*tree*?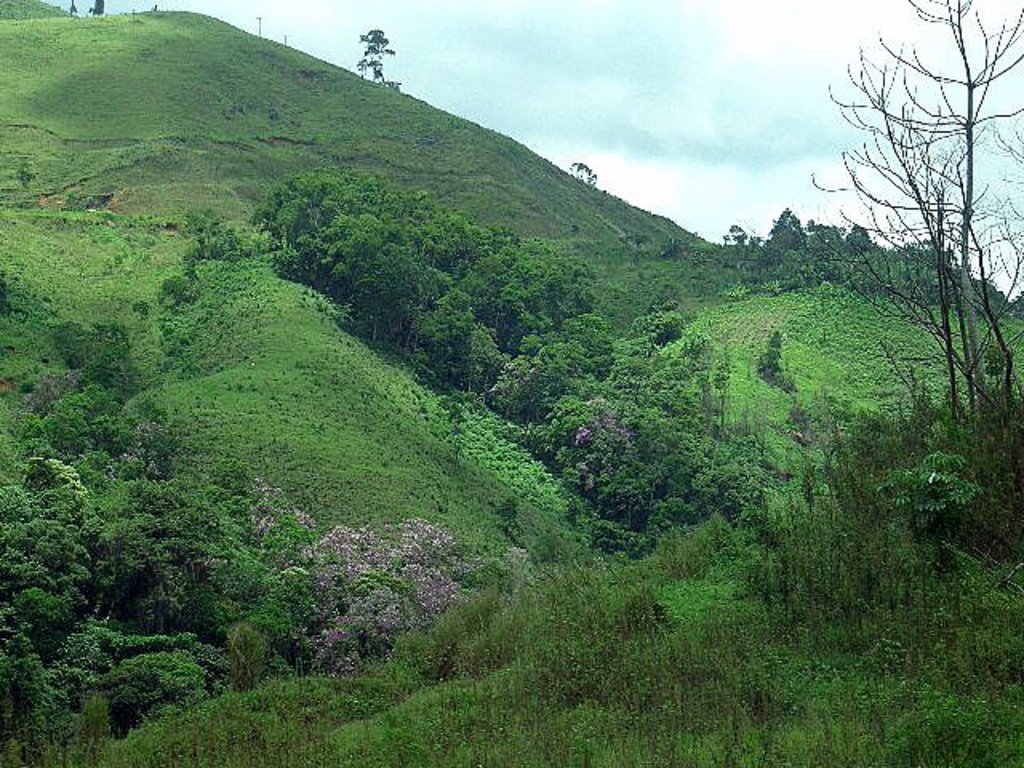
box=[354, 26, 392, 88]
